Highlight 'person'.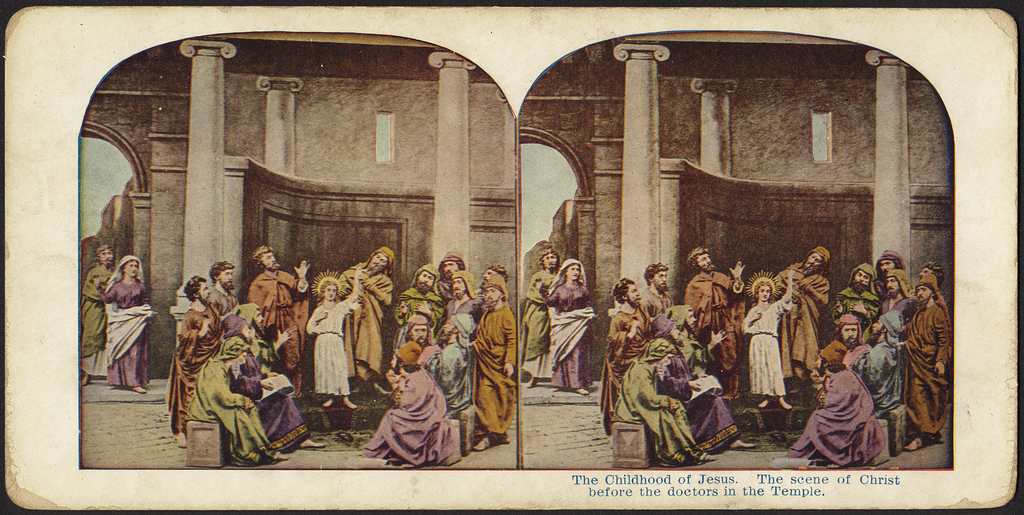
Highlighted region: <bbox>535, 254, 598, 393</bbox>.
